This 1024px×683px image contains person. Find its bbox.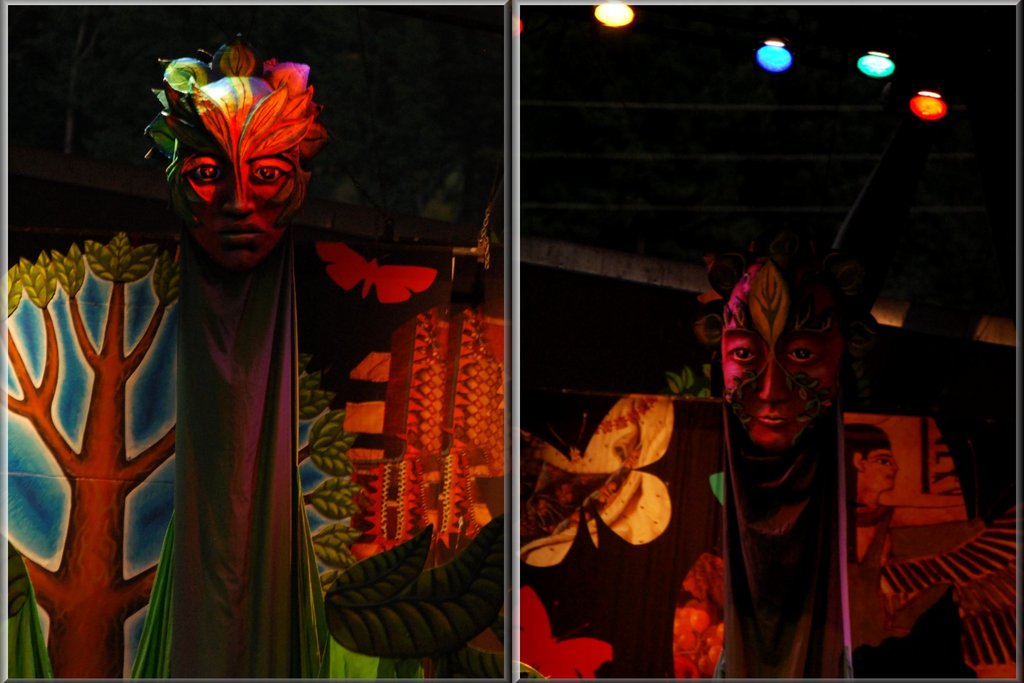
x1=101 y1=99 x2=458 y2=664.
